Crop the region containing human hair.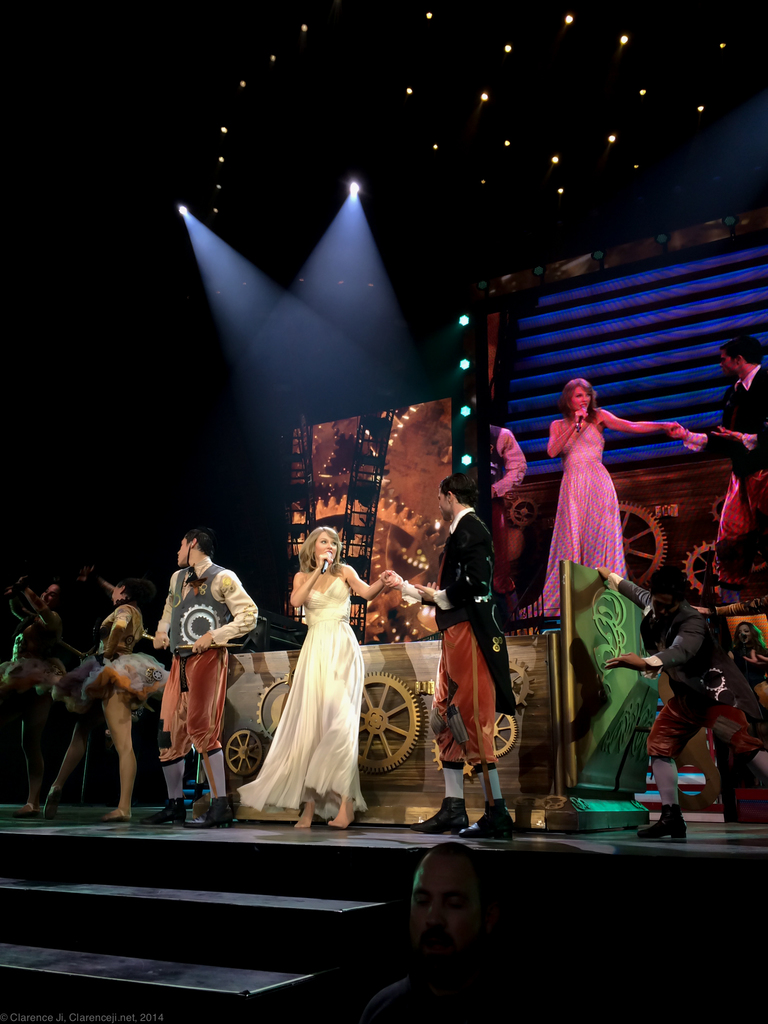
Crop region: [x1=435, y1=474, x2=472, y2=509].
